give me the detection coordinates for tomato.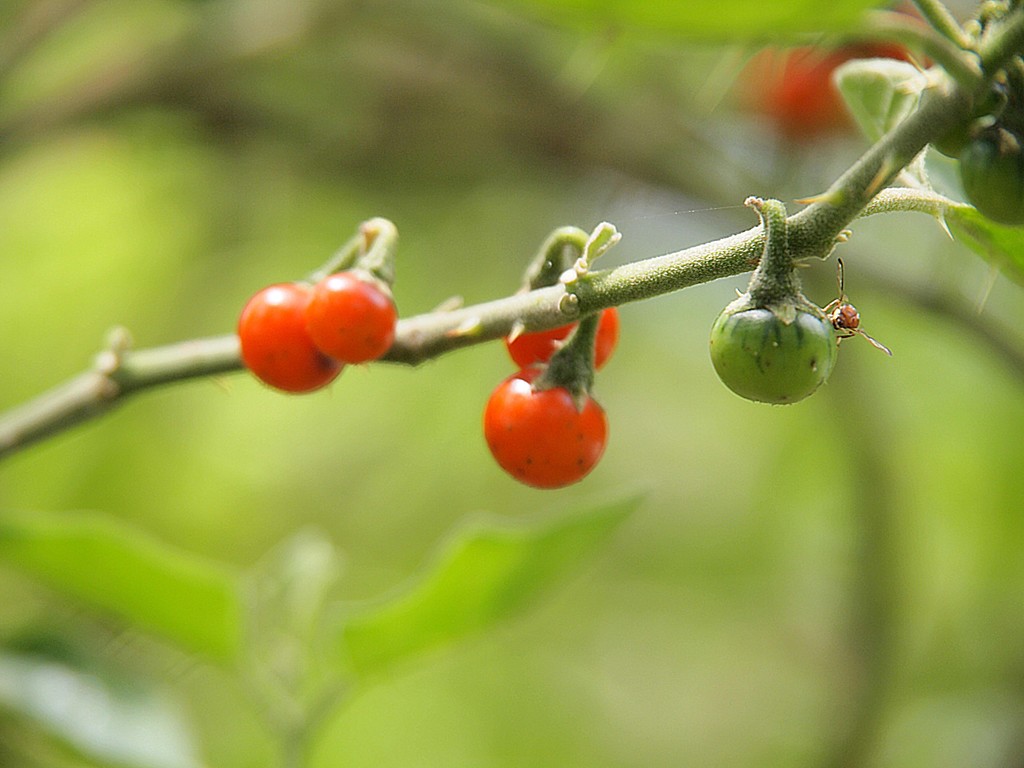
l=501, t=276, r=623, b=357.
